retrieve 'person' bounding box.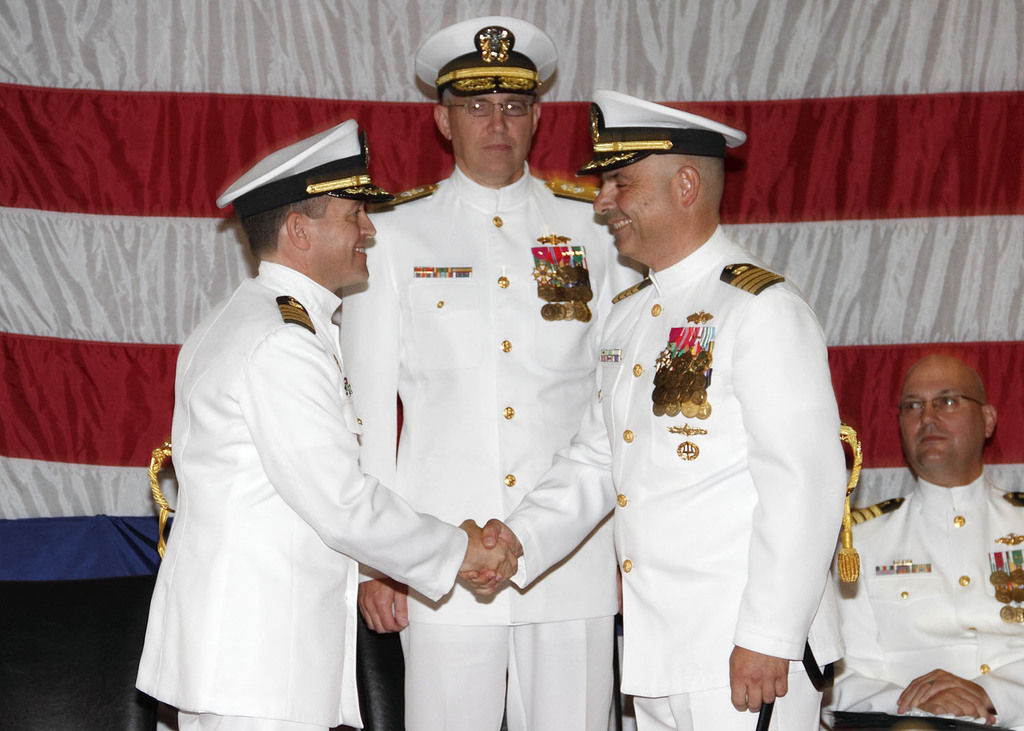
Bounding box: 130:118:483:730.
